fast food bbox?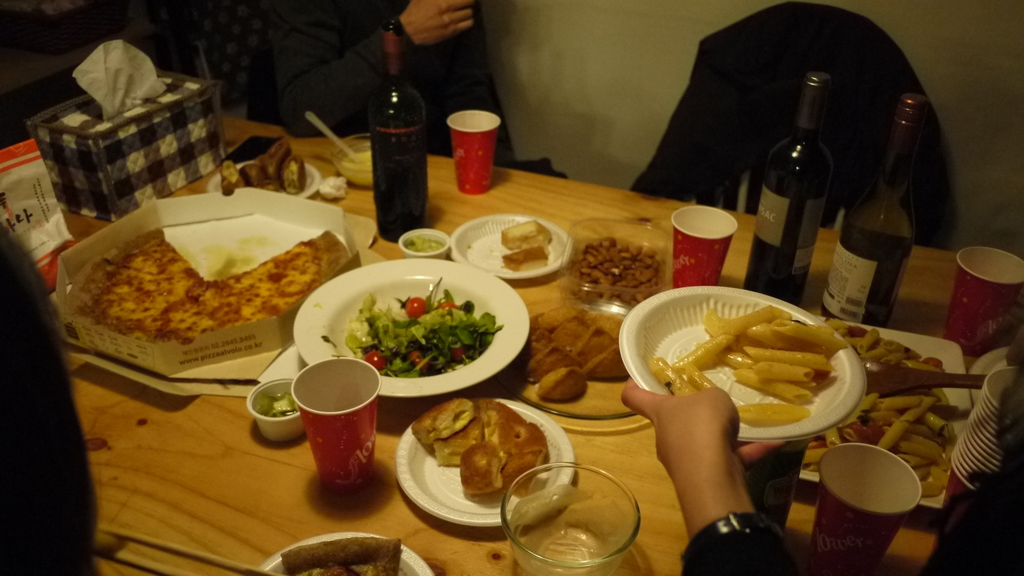
pyautogui.locateOnScreen(451, 440, 511, 498)
